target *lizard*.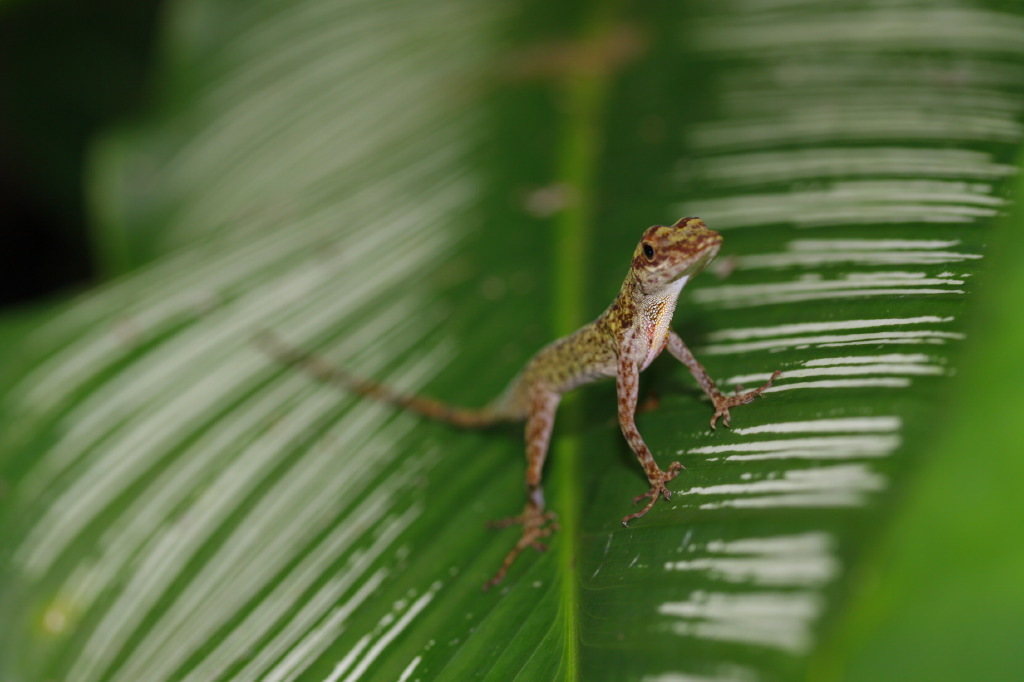
Target region: x1=379, y1=209, x2=750, y2=601.
